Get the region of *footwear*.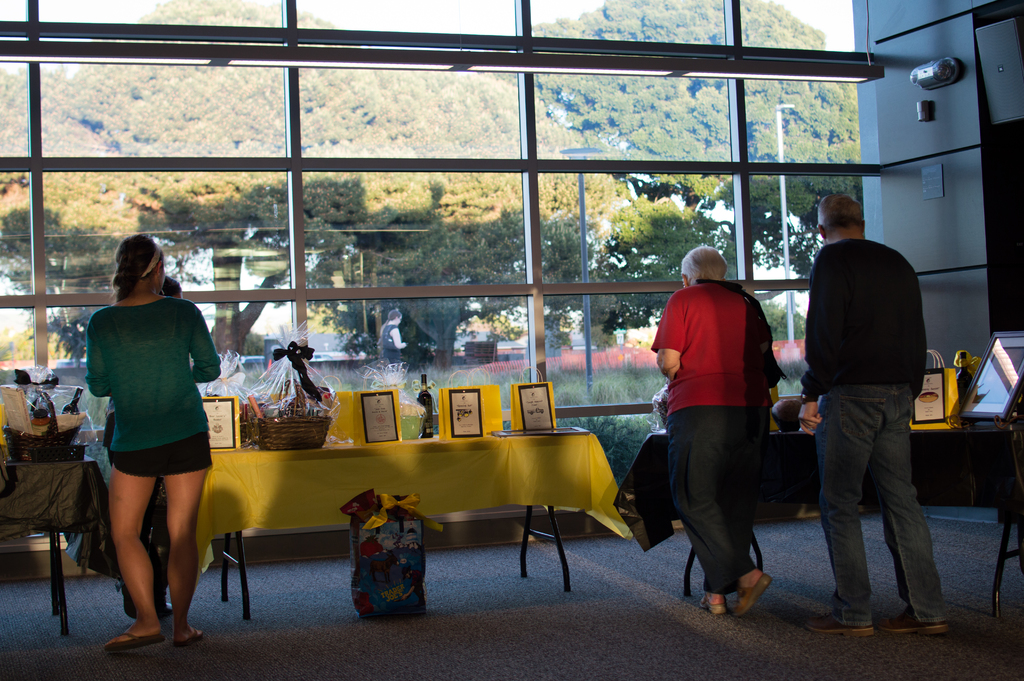
bbox=[804, 612, 877, 636].
